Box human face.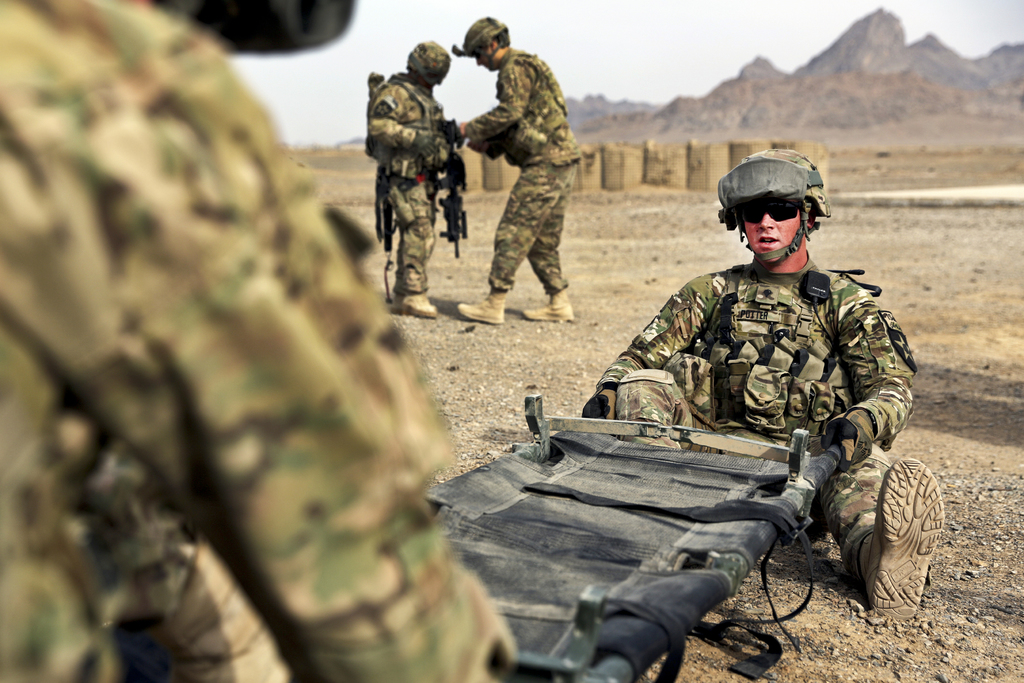
Rect(746, 214, 799, 258).
